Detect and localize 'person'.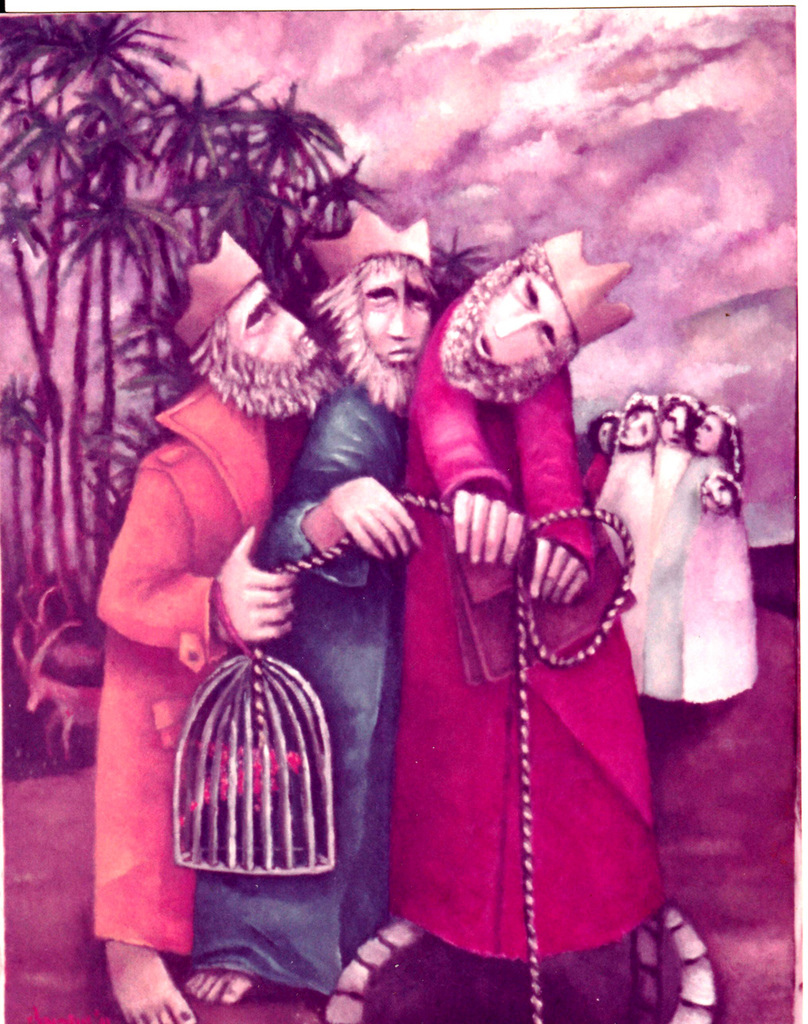
Localized at (173,203,450,996).
